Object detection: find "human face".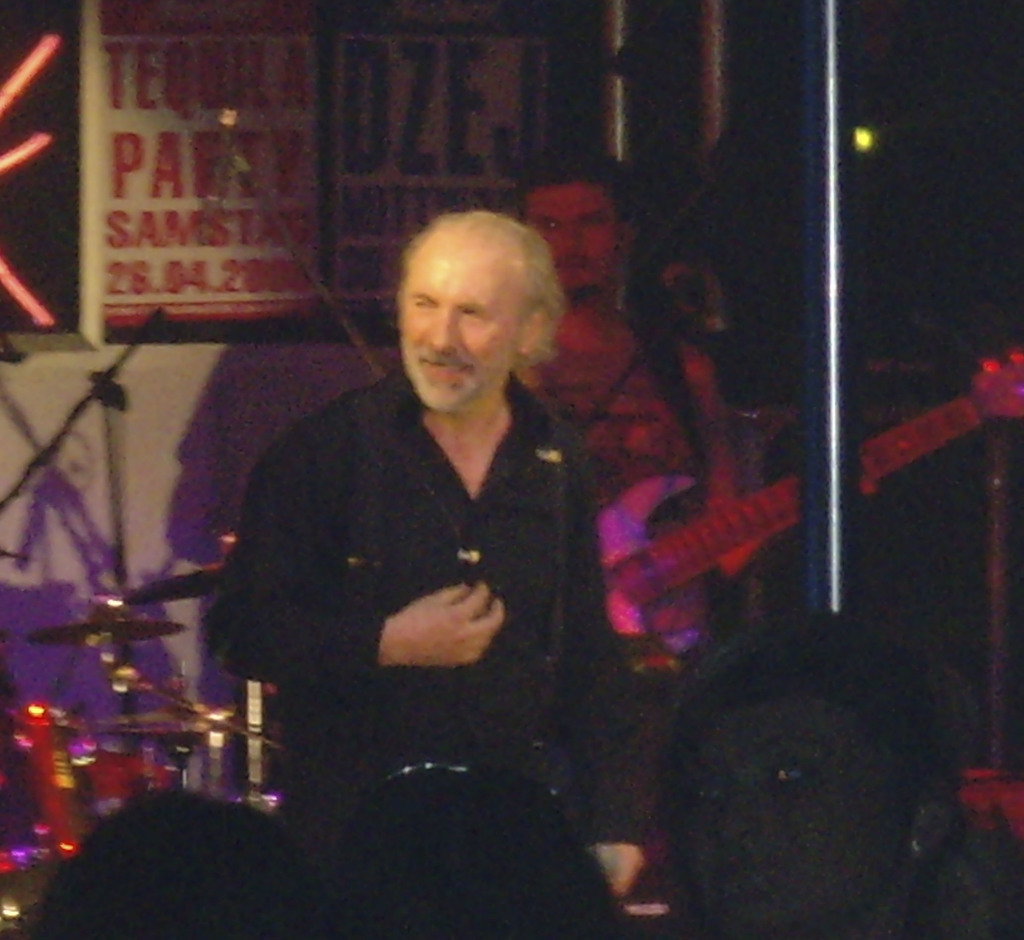
524:177:622:293.
